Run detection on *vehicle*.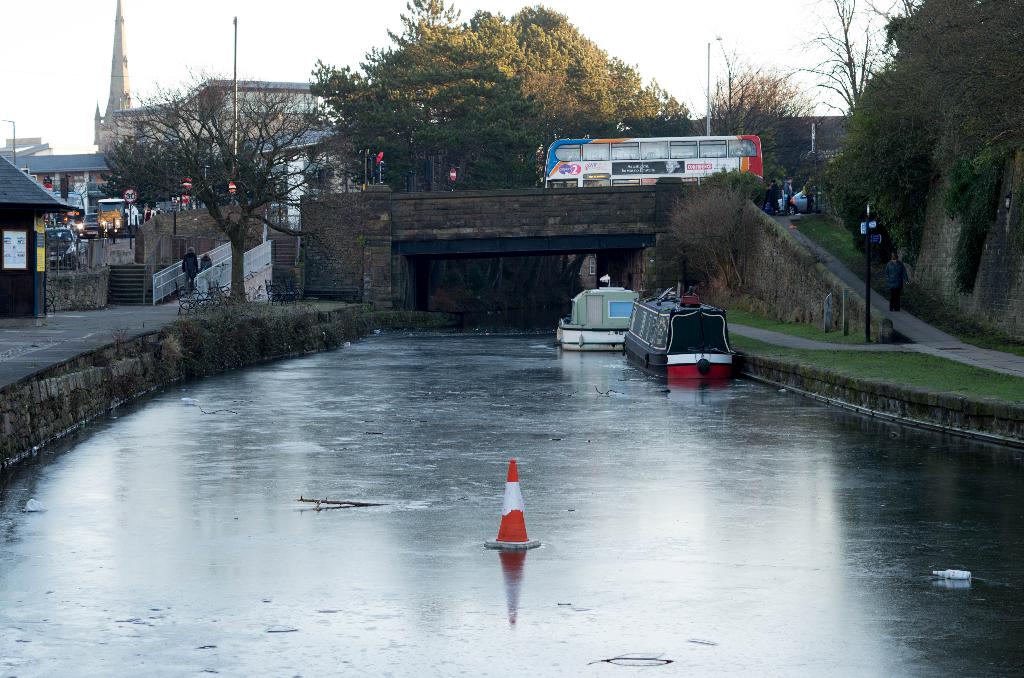
Result: (x1=778, y1=187, x2=818, y2=216).
